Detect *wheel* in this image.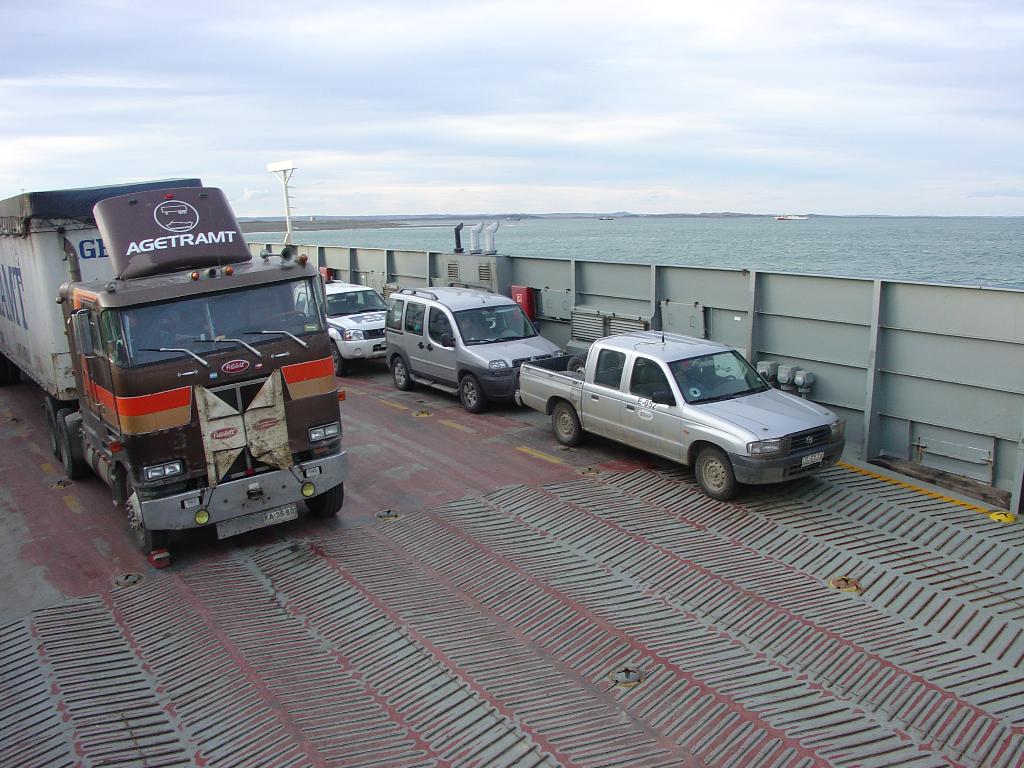
Detection: crop(46, 396, 60, 451).
